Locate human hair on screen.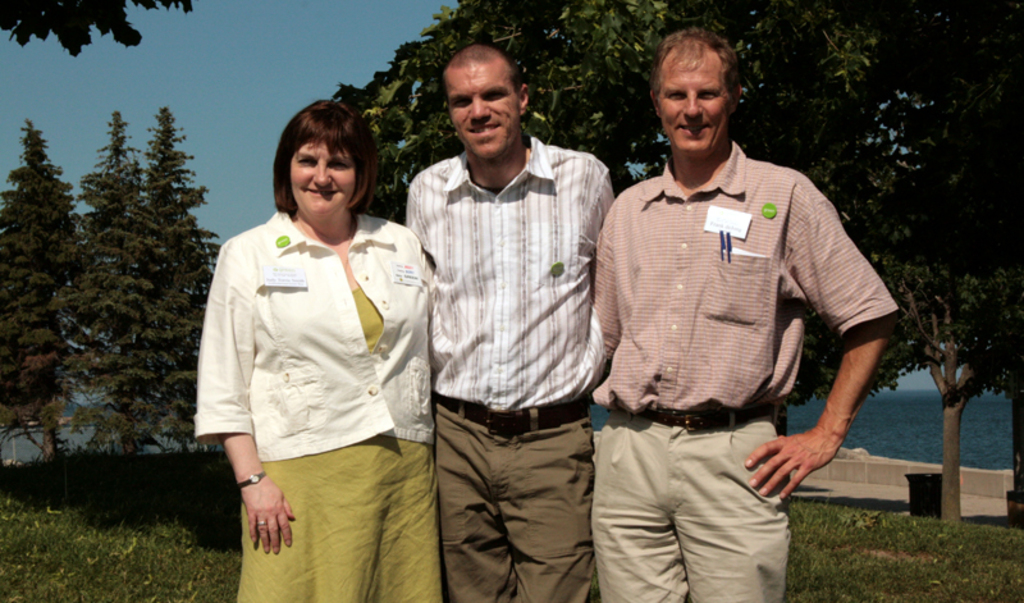
On screen at (259,100,376,230).
